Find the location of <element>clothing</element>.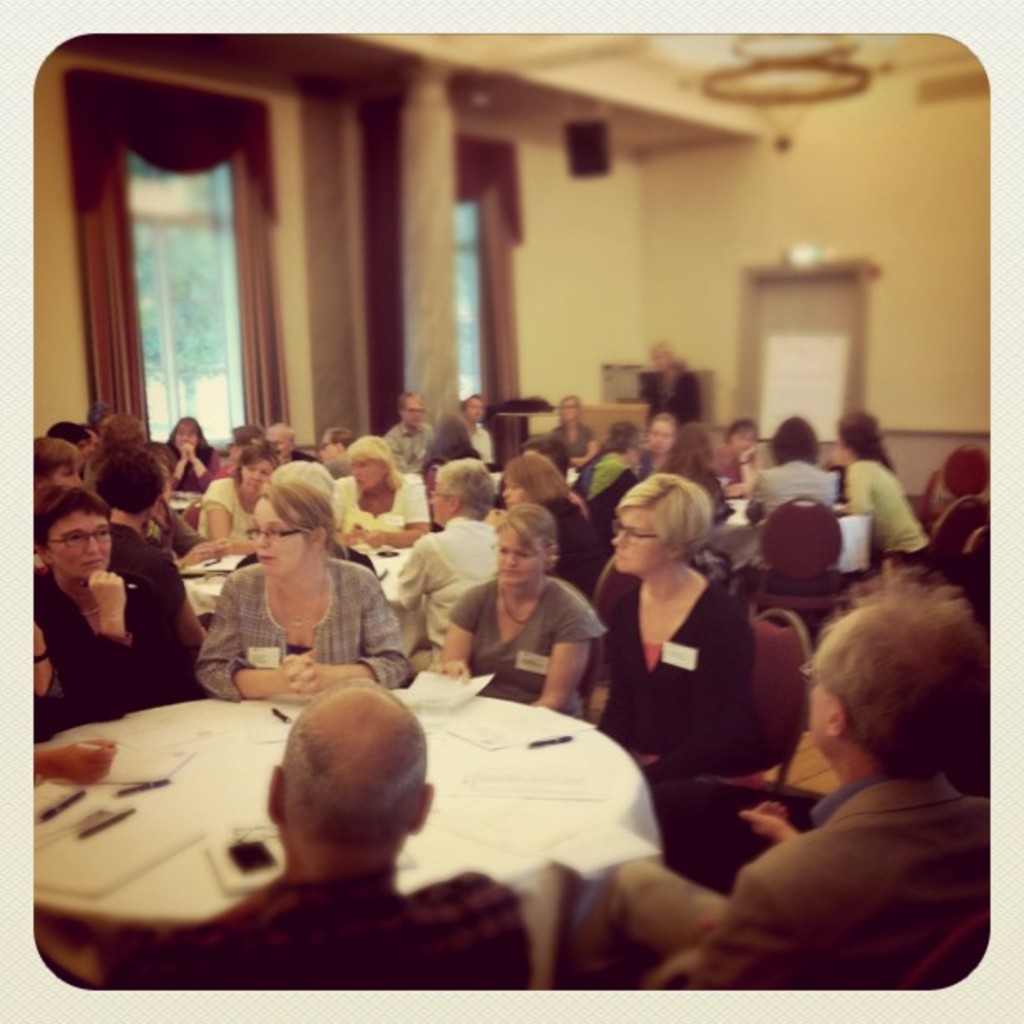
Location: x1=336, y1=463, x2=432, y2=557.
